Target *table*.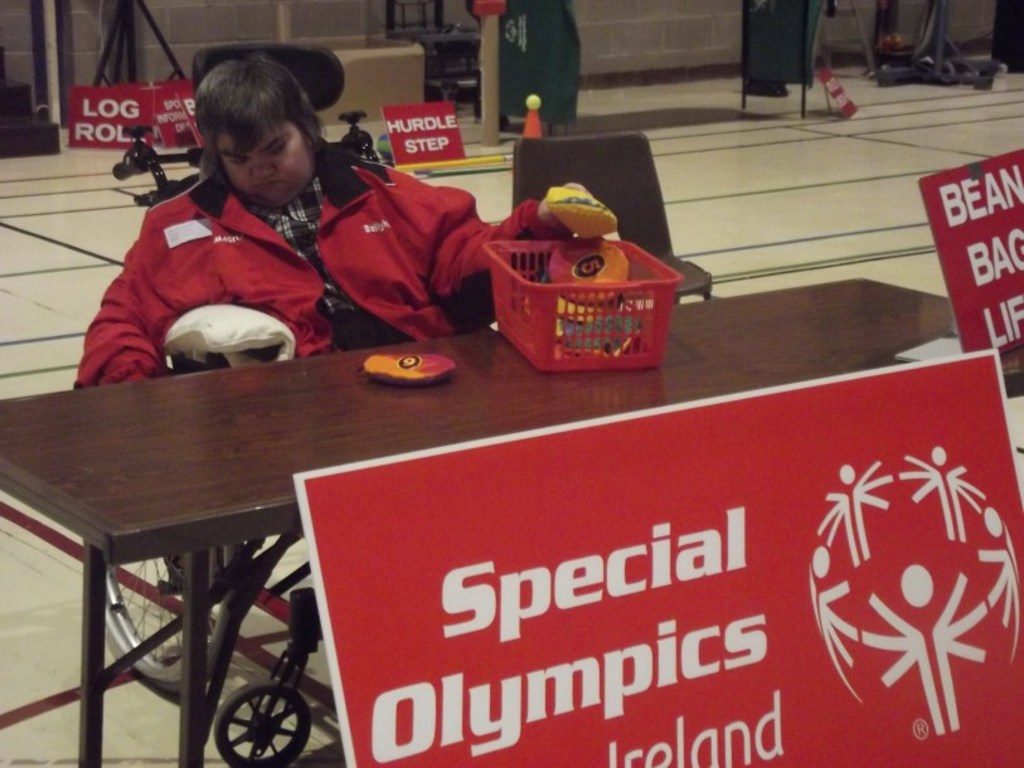
Target region: 0/269/1023/767.
